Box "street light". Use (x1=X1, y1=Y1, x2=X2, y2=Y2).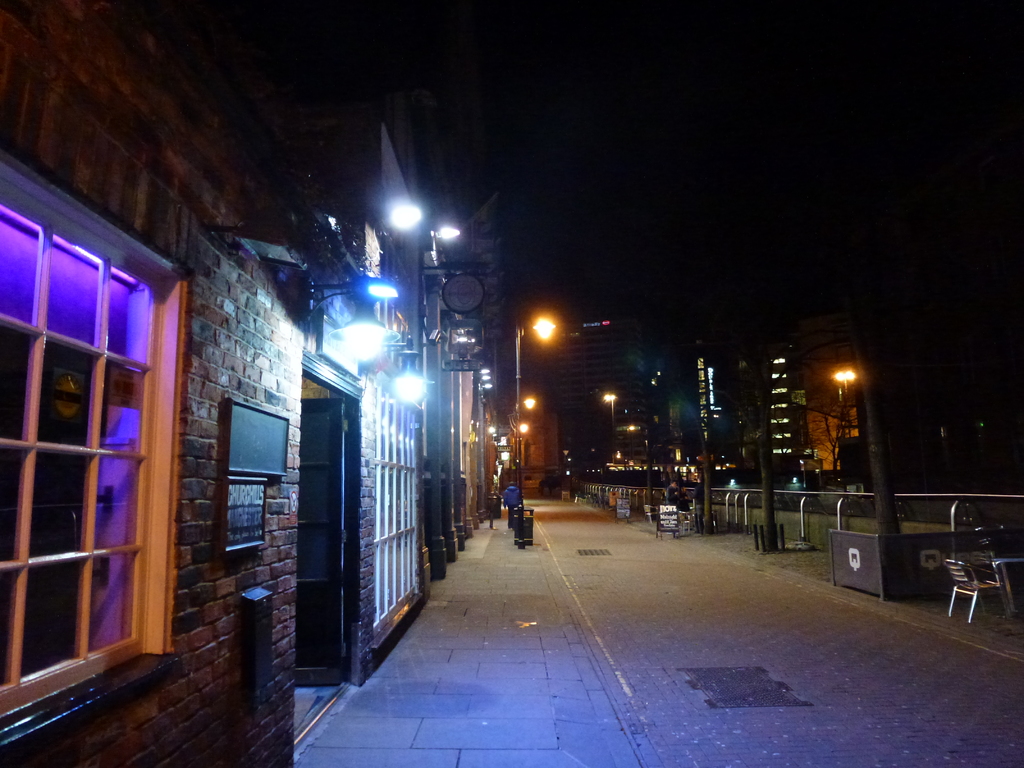
(x1=604, y1=394, x2=616, y2=465).
